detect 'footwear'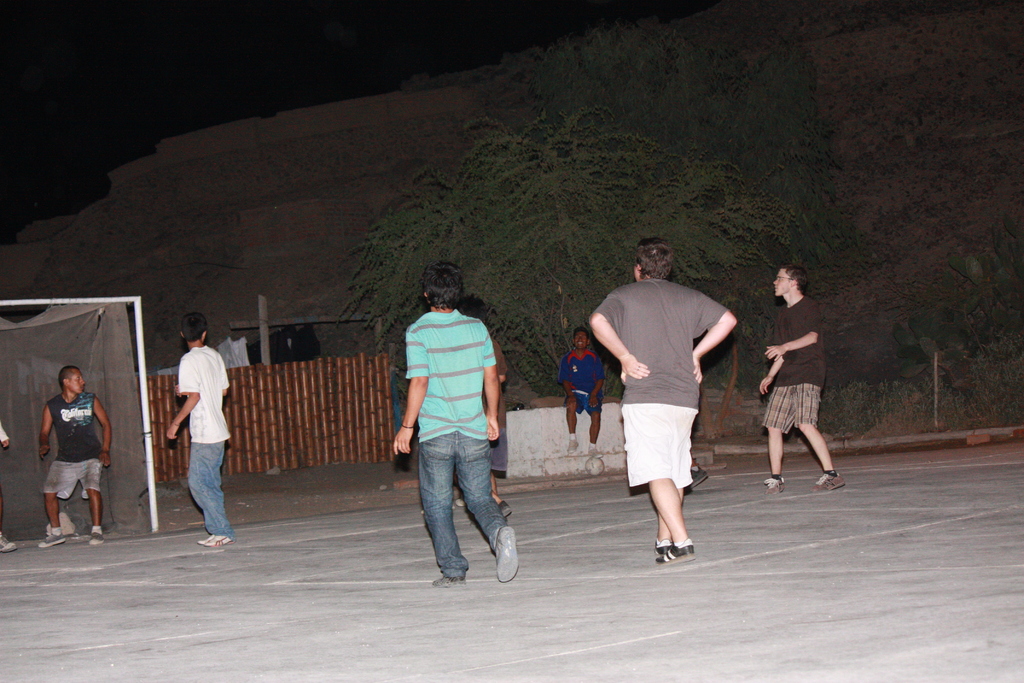
<region>497, 529, 518, 585</region>
